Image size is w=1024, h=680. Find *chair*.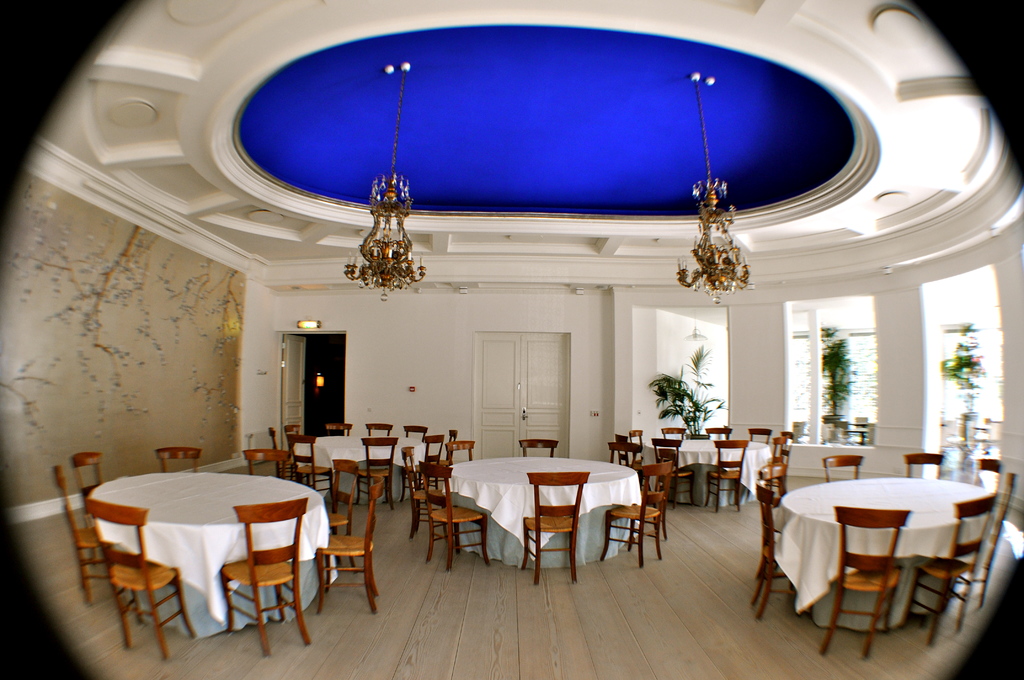
pyautogui.locateOnScreen(748, 485, 796, 622).
